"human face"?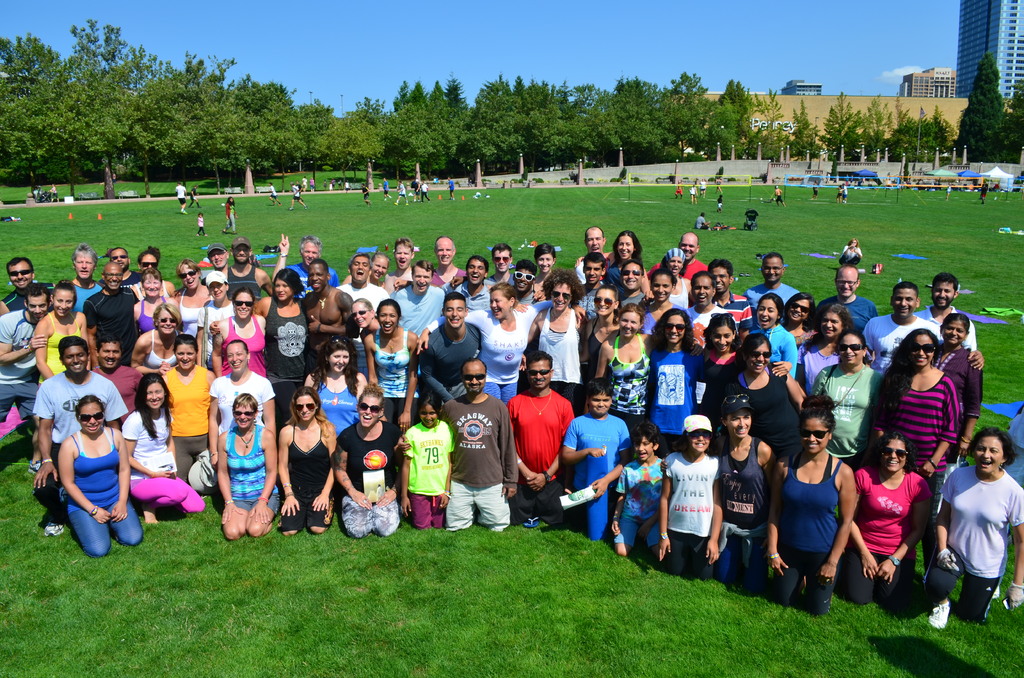
821/312/844/336
